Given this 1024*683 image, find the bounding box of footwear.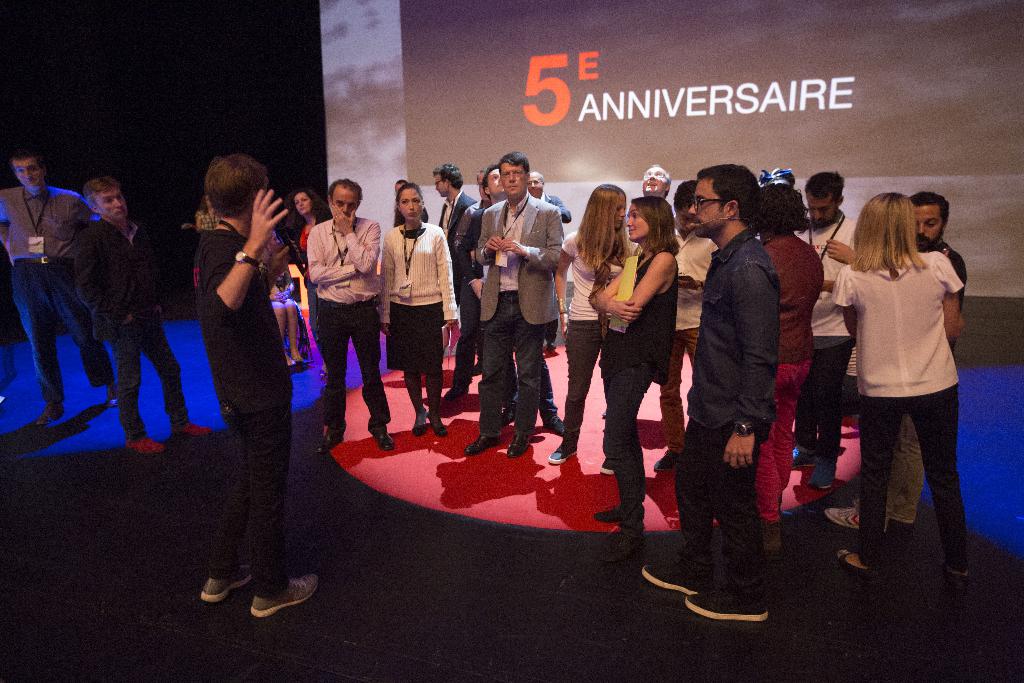
x1=840, y1=553, x2=876, y2=582.
